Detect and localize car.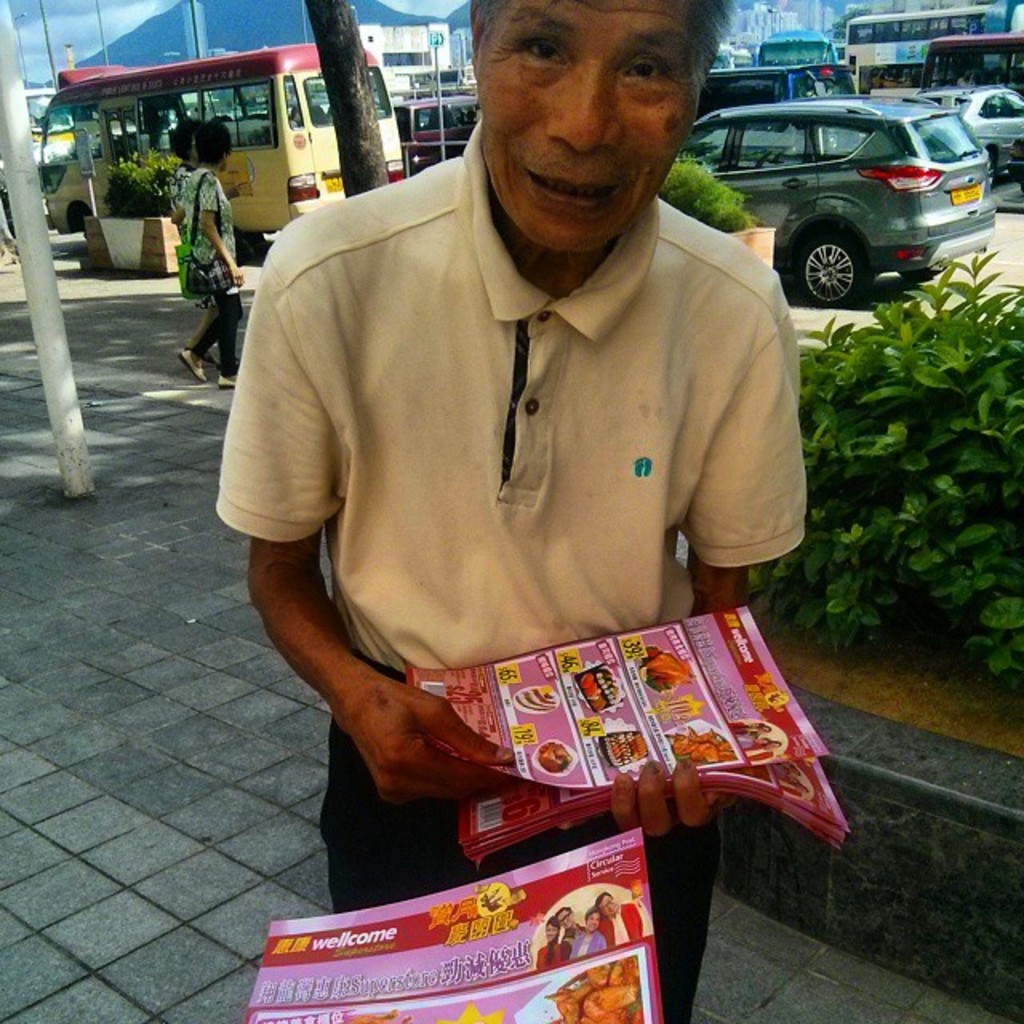
Localized at (693, 66, 856, 120).
